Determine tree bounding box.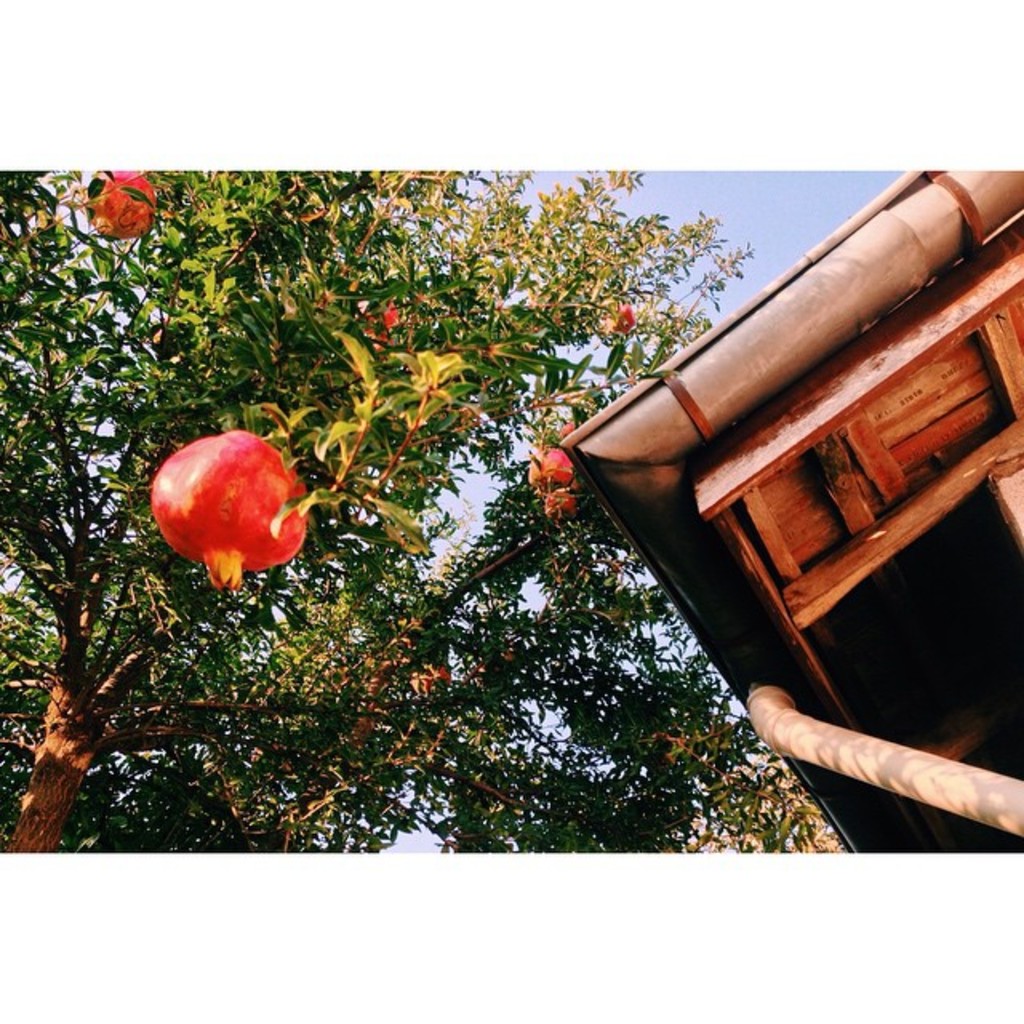
Determined: 0, 19, 1023, 912.
